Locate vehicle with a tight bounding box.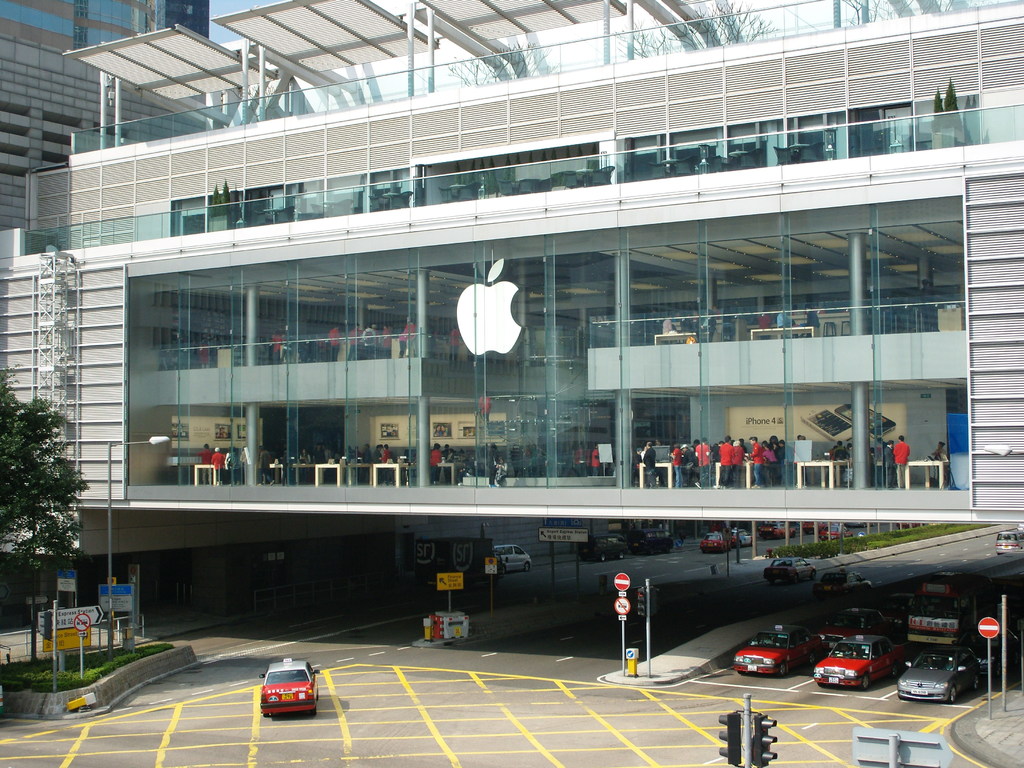
628,527,676,559.
